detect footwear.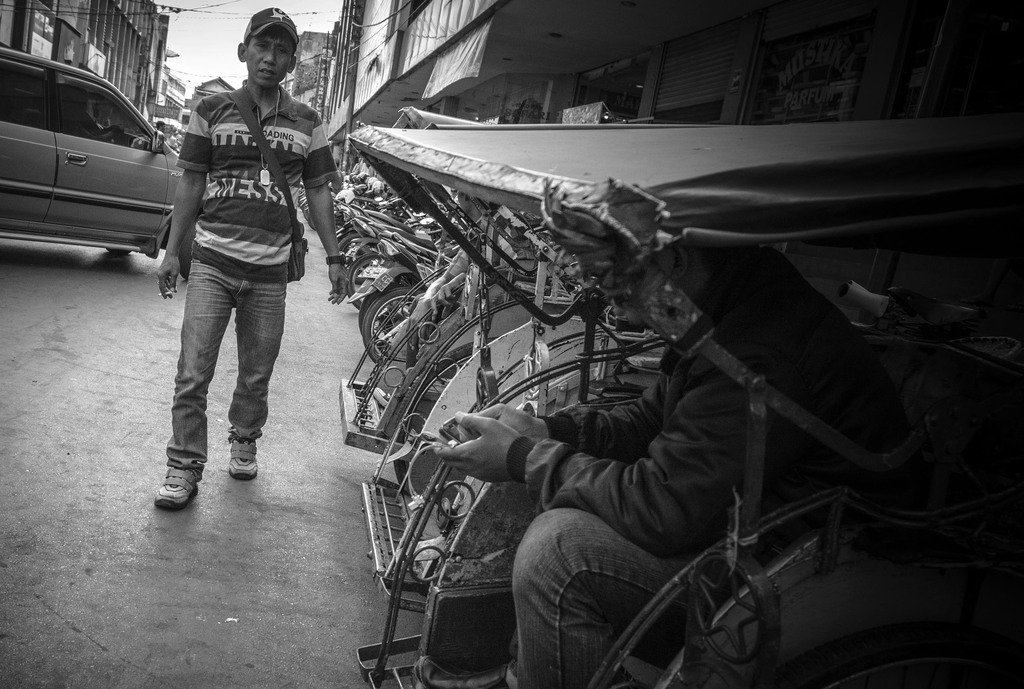
Detected at l=221, t=434, r=254, b=476.
